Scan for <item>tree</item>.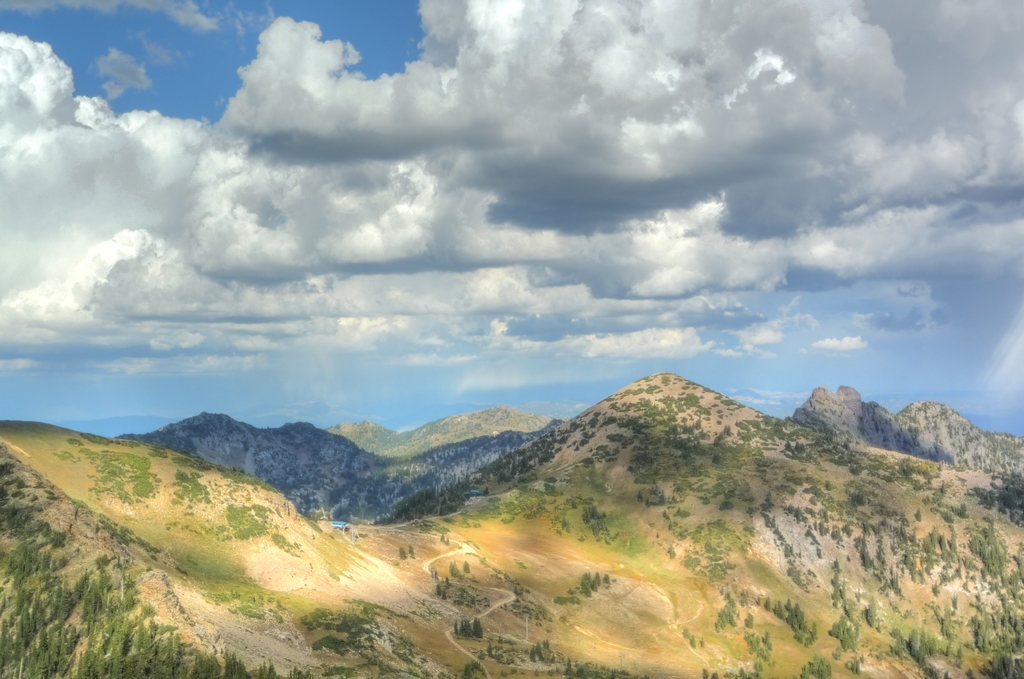
Scan result: [left=445, top=534, right=449, bottom=544].
